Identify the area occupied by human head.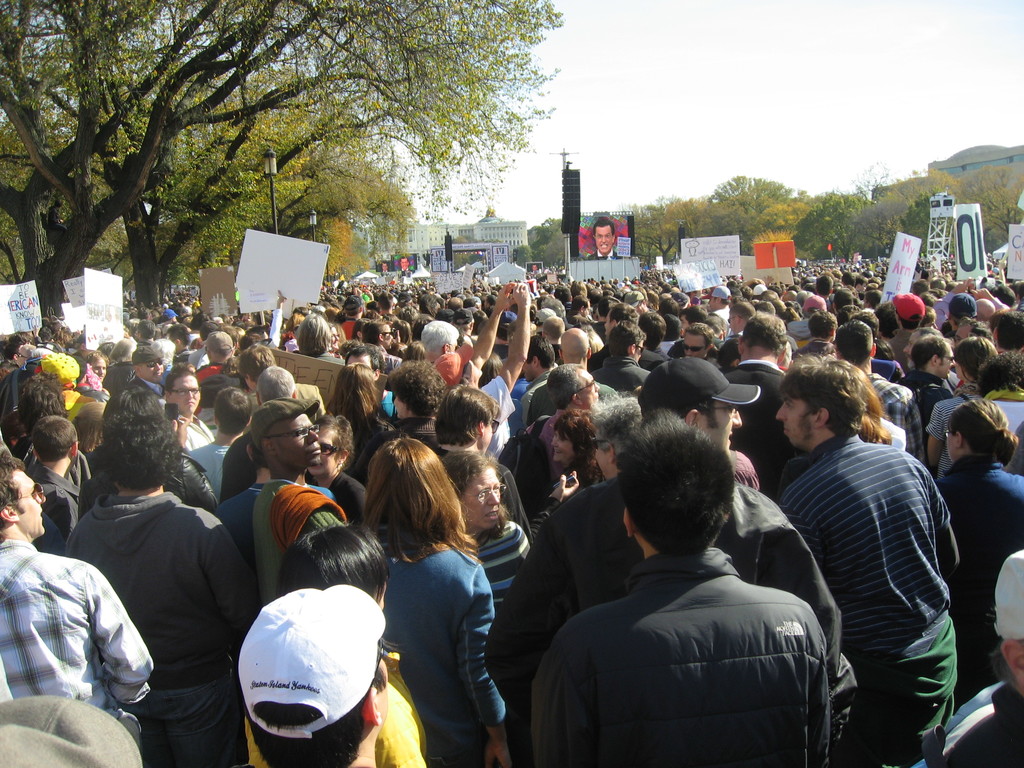
Area: rect(554, 412, 598, 465).
